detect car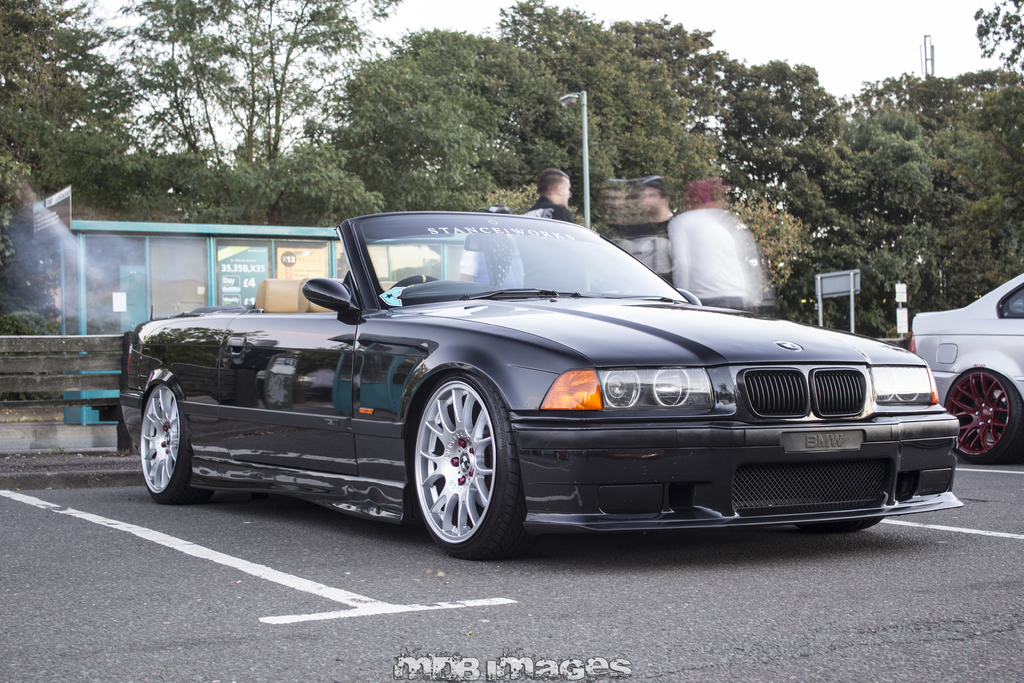
(x1=107, y1=208, x2=954, y2=564)
